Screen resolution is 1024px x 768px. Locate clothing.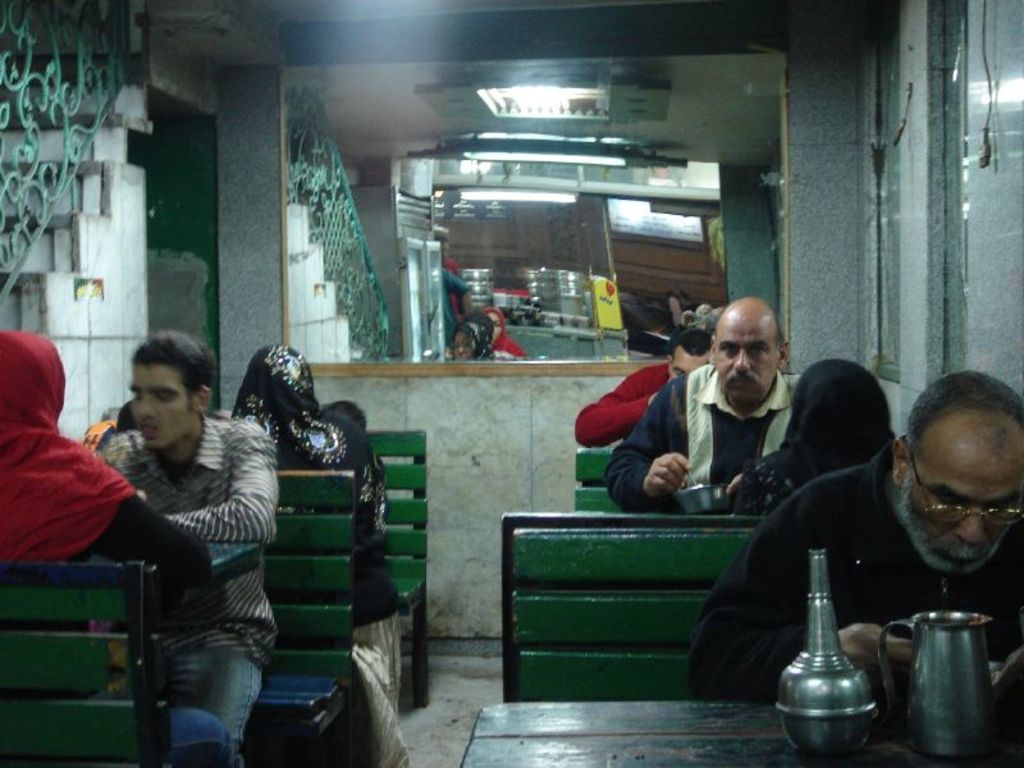
(left=571, top=360, right=673, bottom=439).
